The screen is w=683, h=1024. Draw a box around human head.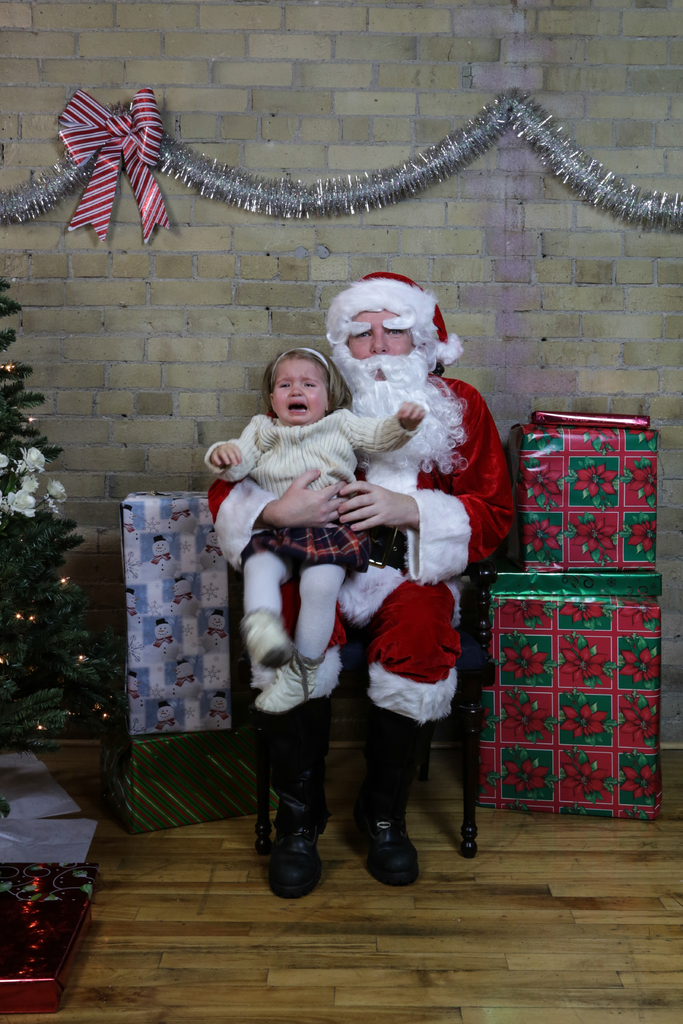
{"left": 270, "top": 359, "right": 332, "bottom": 419}.
